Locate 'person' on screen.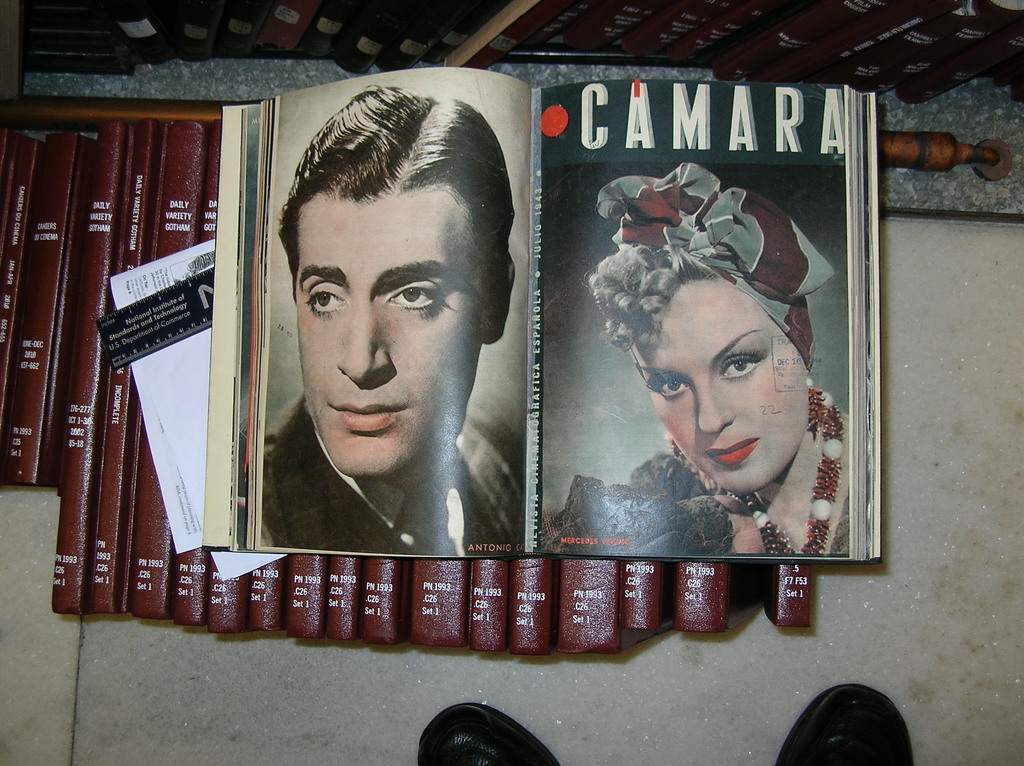
On screen at pyautogui.locateOnScreen(237, 116, 530, 587).
